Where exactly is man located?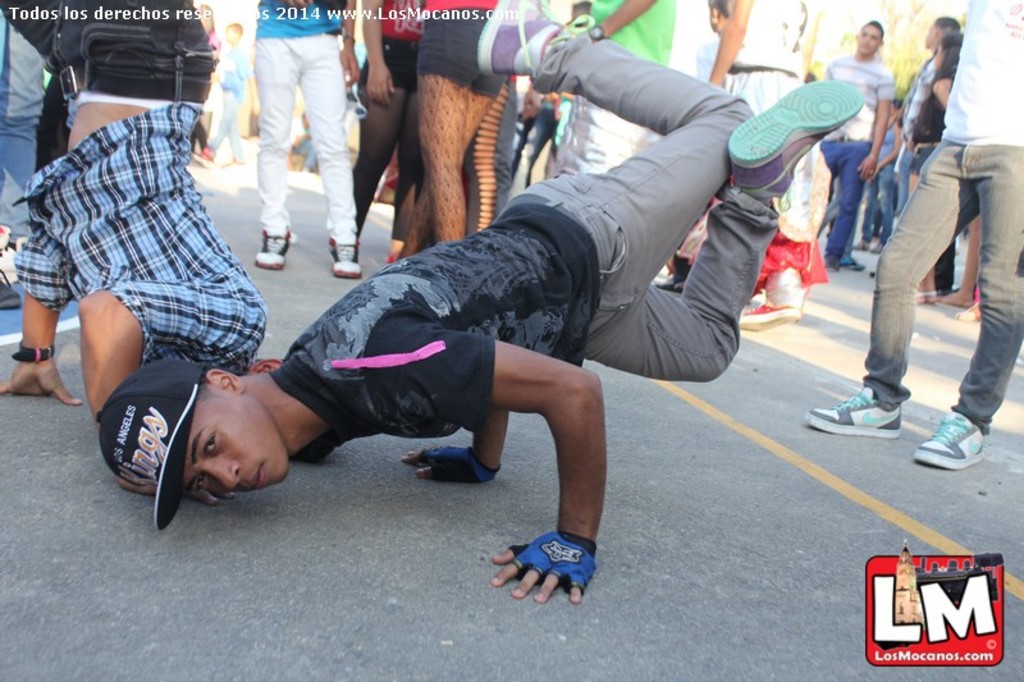
Its bounding box is x1=823, y1=22, x2=892, y2=270.
